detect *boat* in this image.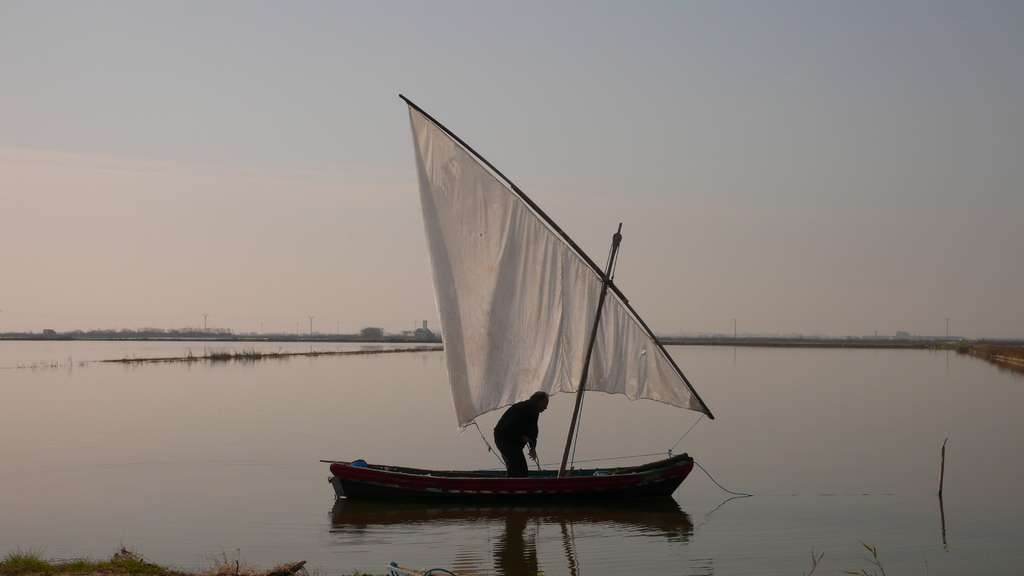
Detection: 345 111 726 530.
